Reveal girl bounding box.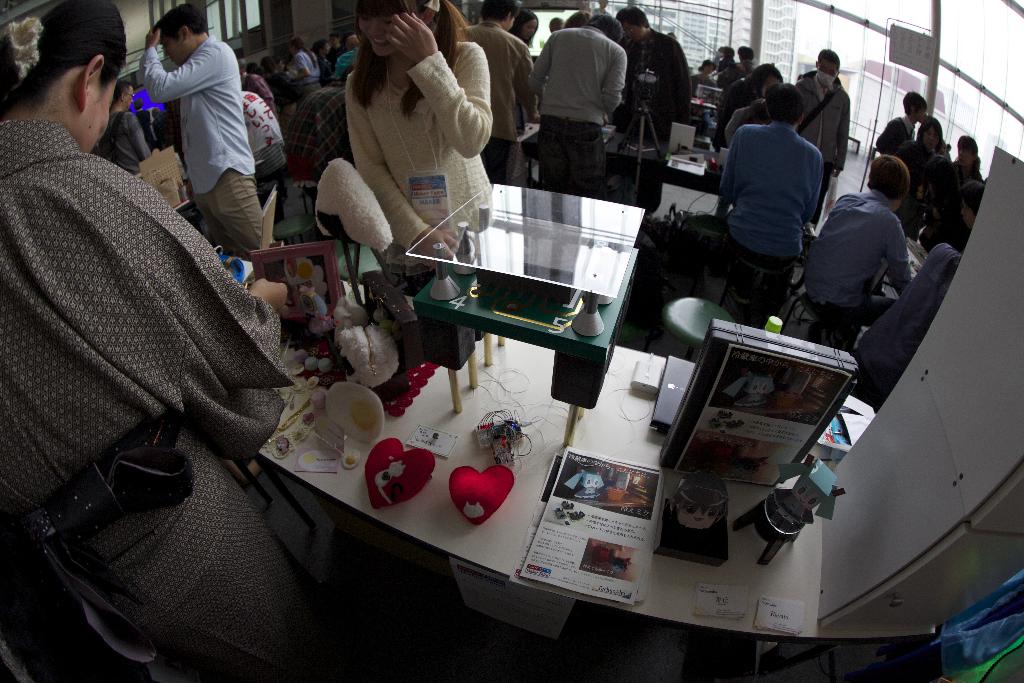
Revealed: {"left": 344, "top": 0, "right": 487, "bottom": 277}.
